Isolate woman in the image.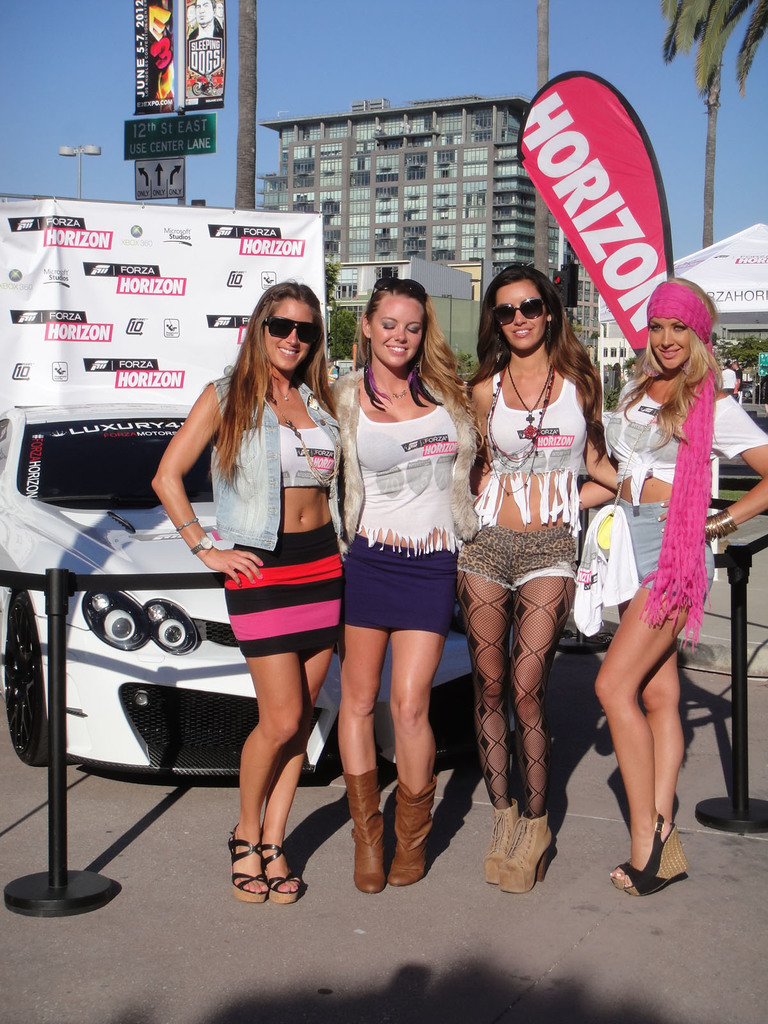
Isolated region: box(451, 269, 620, 890).
